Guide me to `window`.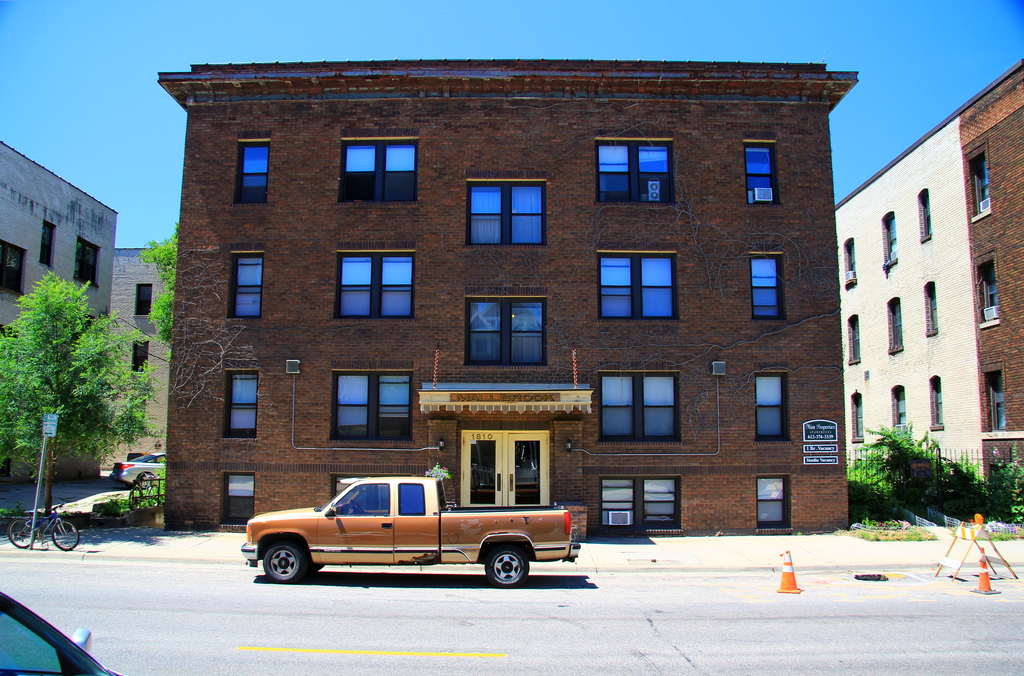
Guidance: (x1=758, y1=372, x2=791, y2=451).
